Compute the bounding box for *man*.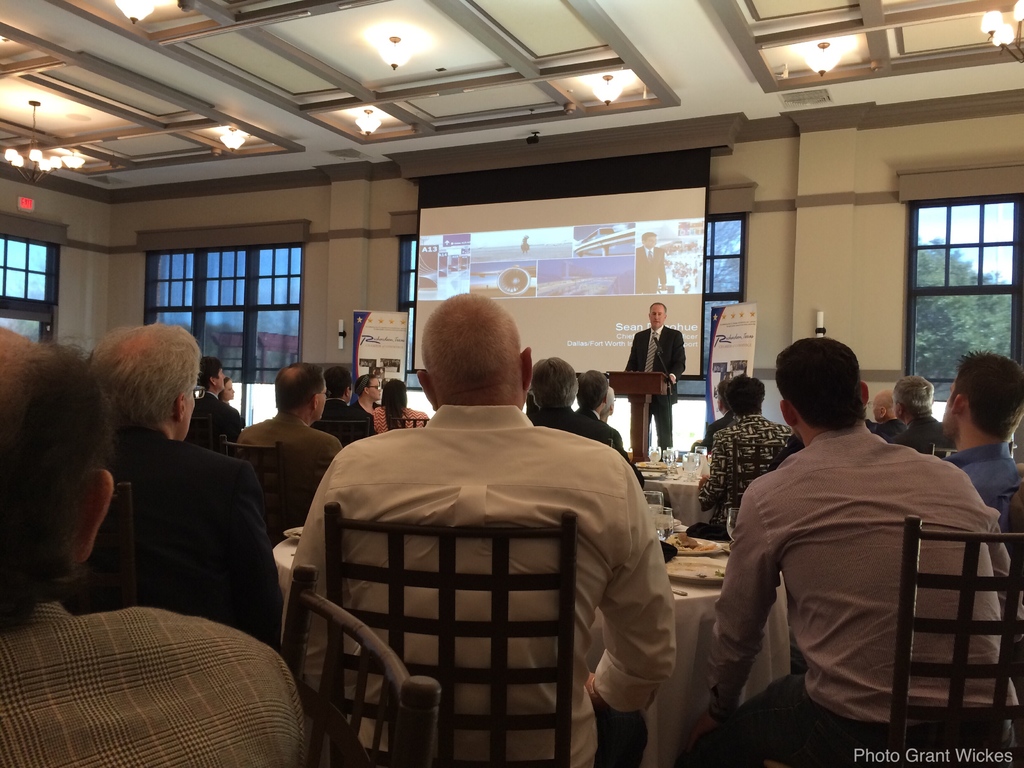
684:338:1021:765.
